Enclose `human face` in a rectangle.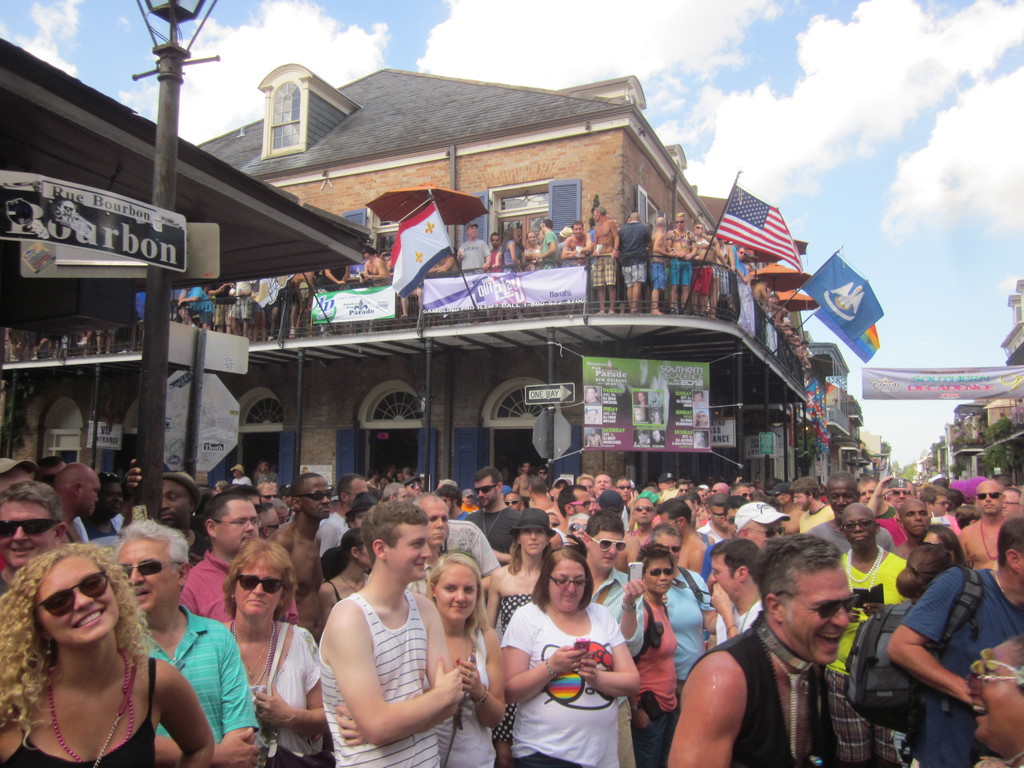
bbox(789, 561, 852, 666).
